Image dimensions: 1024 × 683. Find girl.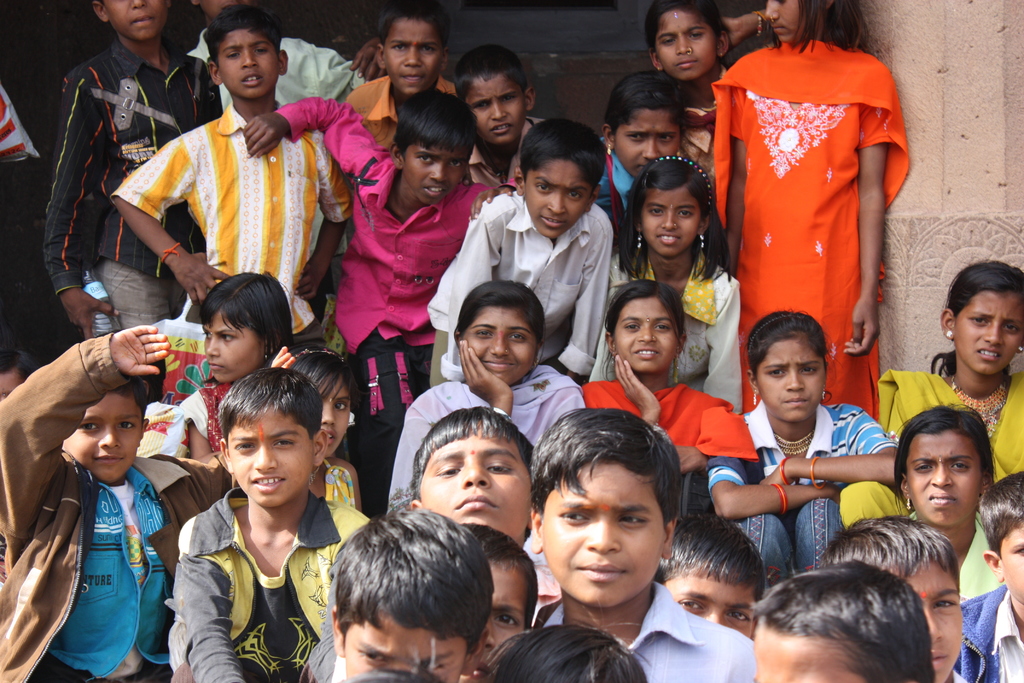
[715,306,904,574].
